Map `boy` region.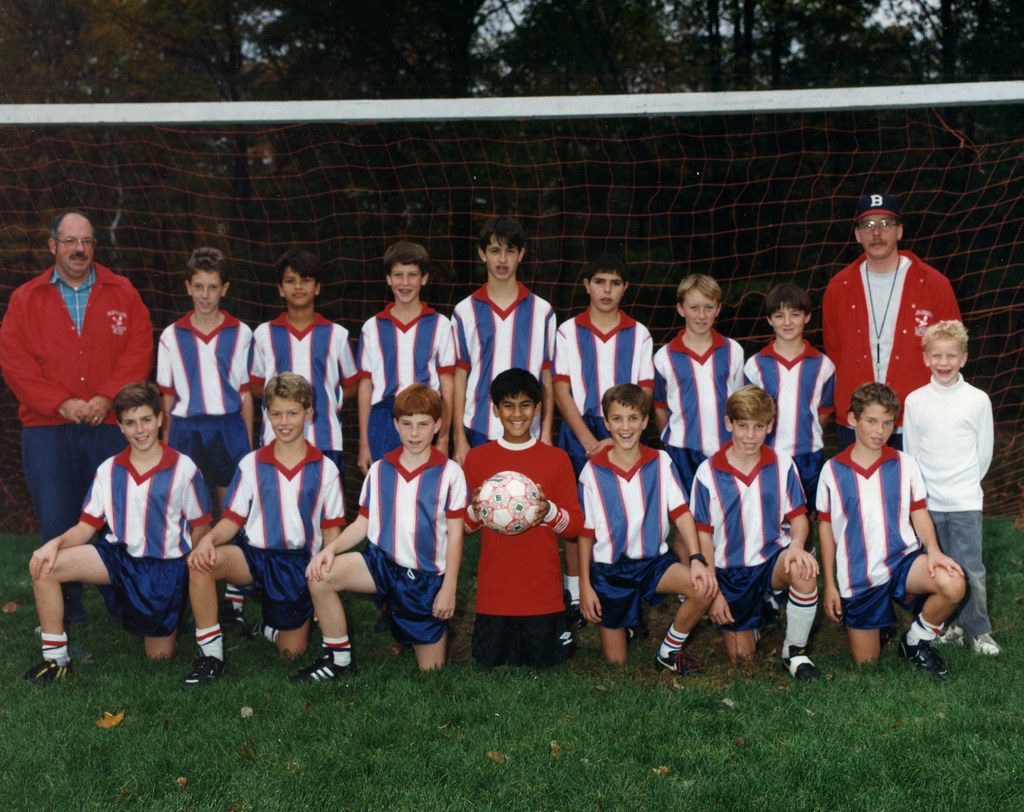
Mapped to <bbox>552, 259, 661, 615</bbox>.
